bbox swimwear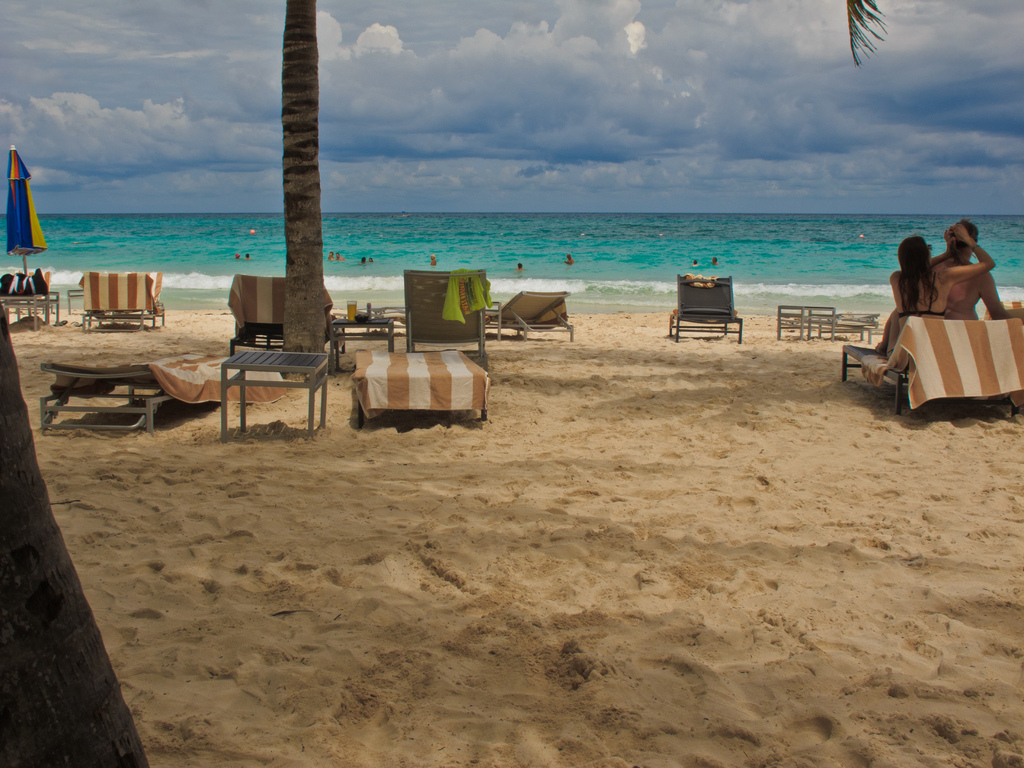
Rect(899, 277, 948, 318)
